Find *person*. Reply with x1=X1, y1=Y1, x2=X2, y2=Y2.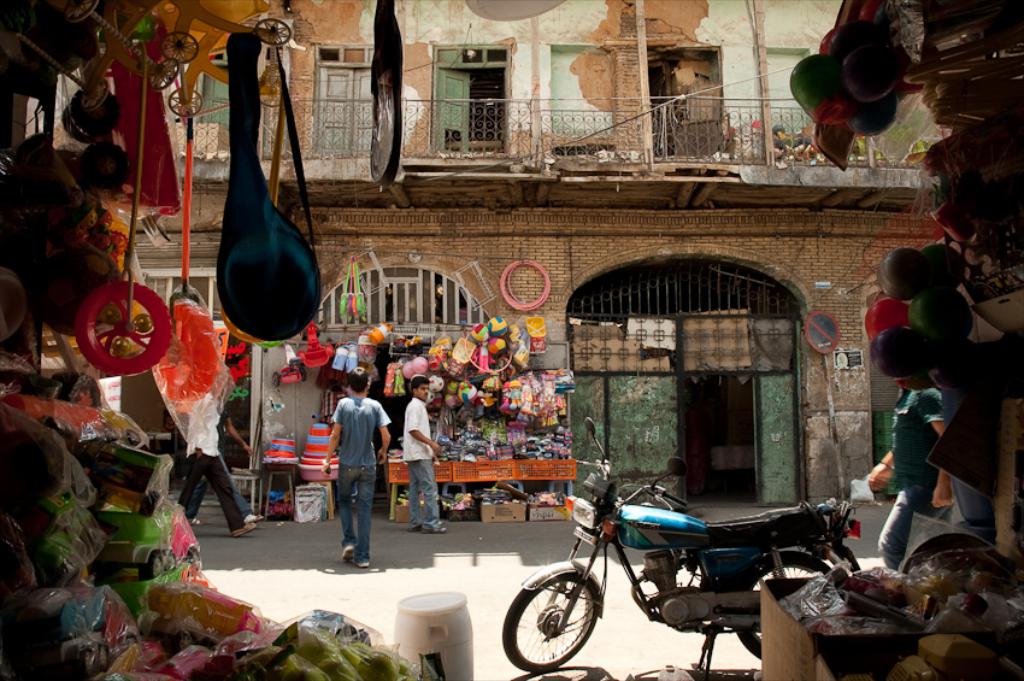
x1=189, y1=406, x2=248, y2=521.
